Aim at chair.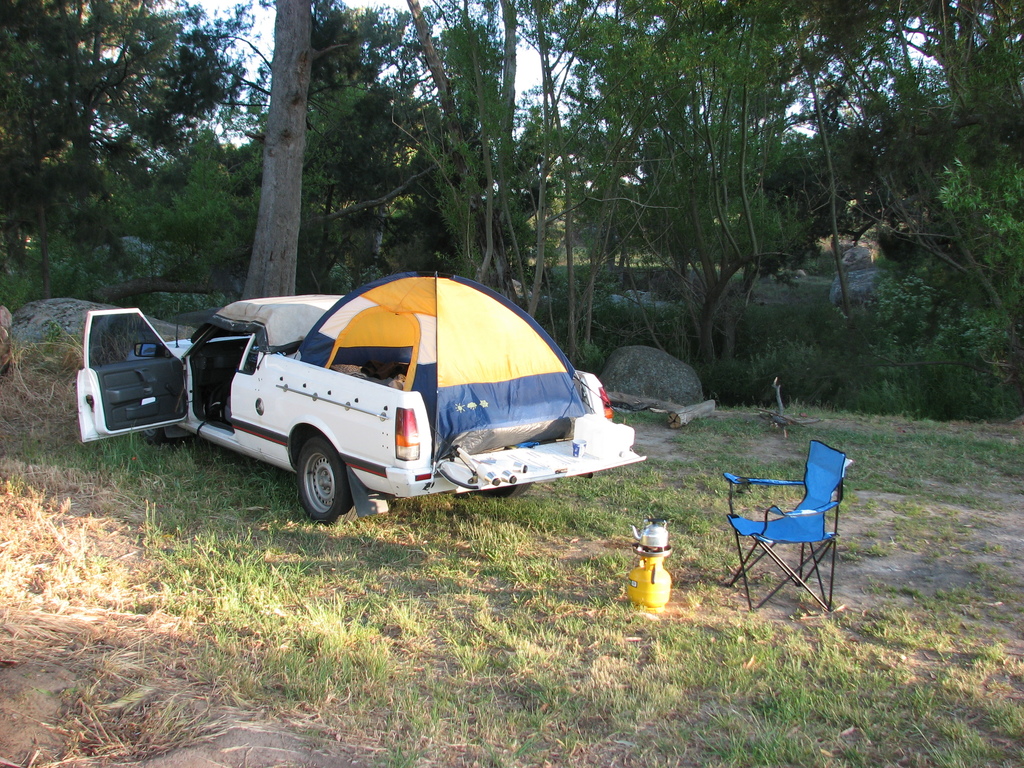
Aimed at [x1=712, y1=441, x2=860, y2=623].
